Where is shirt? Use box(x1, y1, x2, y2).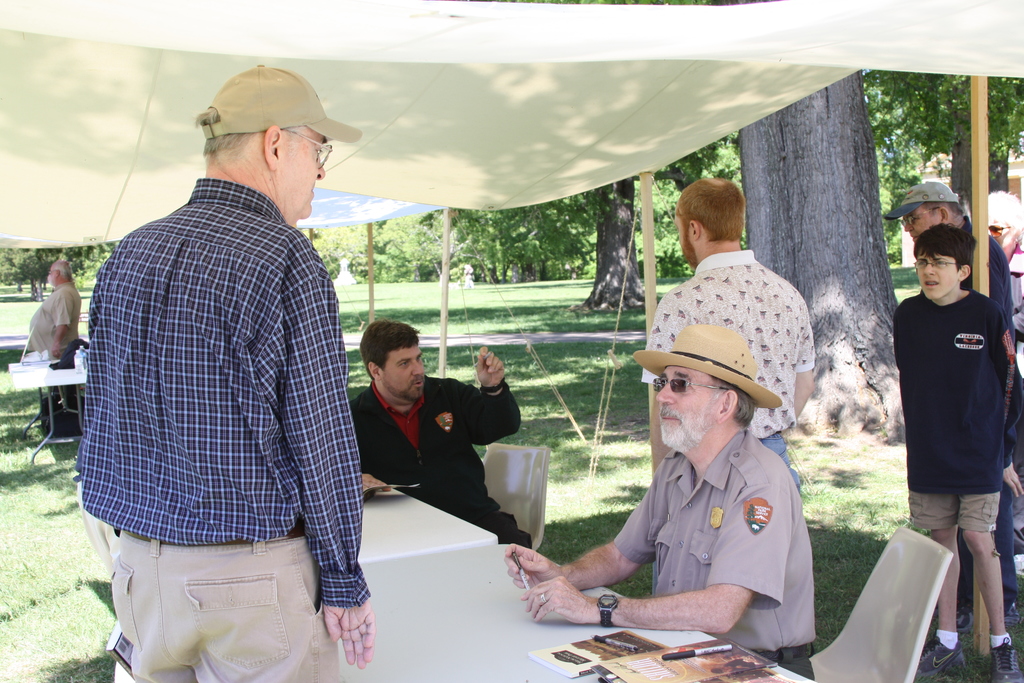
box(372, 378, 426, 449).
